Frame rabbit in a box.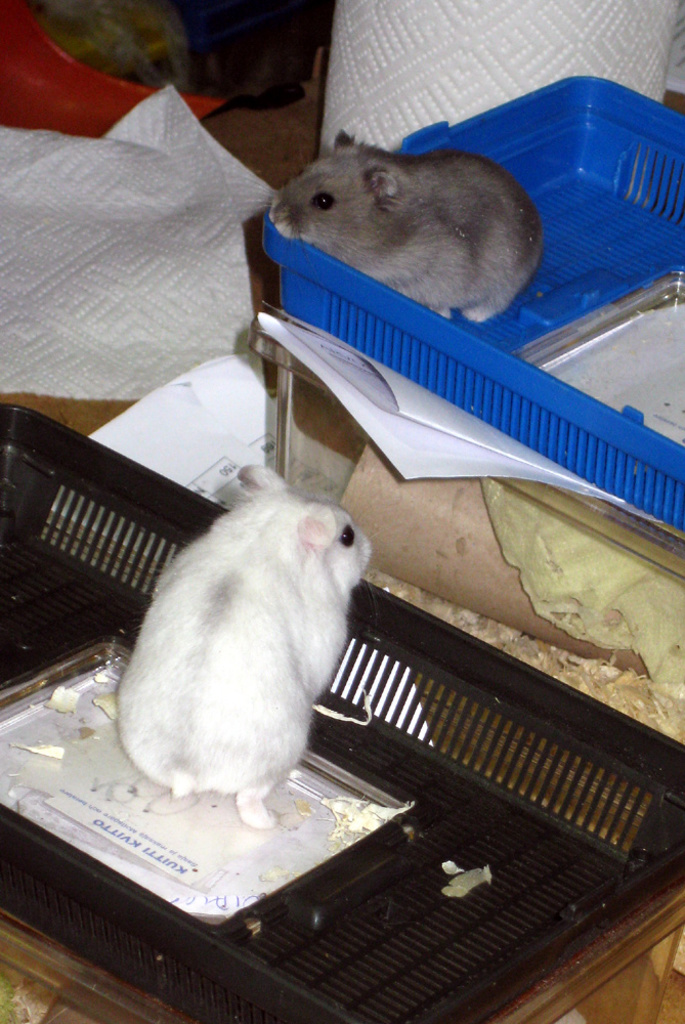
(x1=224, y1=123, x2=544, y2=324).
